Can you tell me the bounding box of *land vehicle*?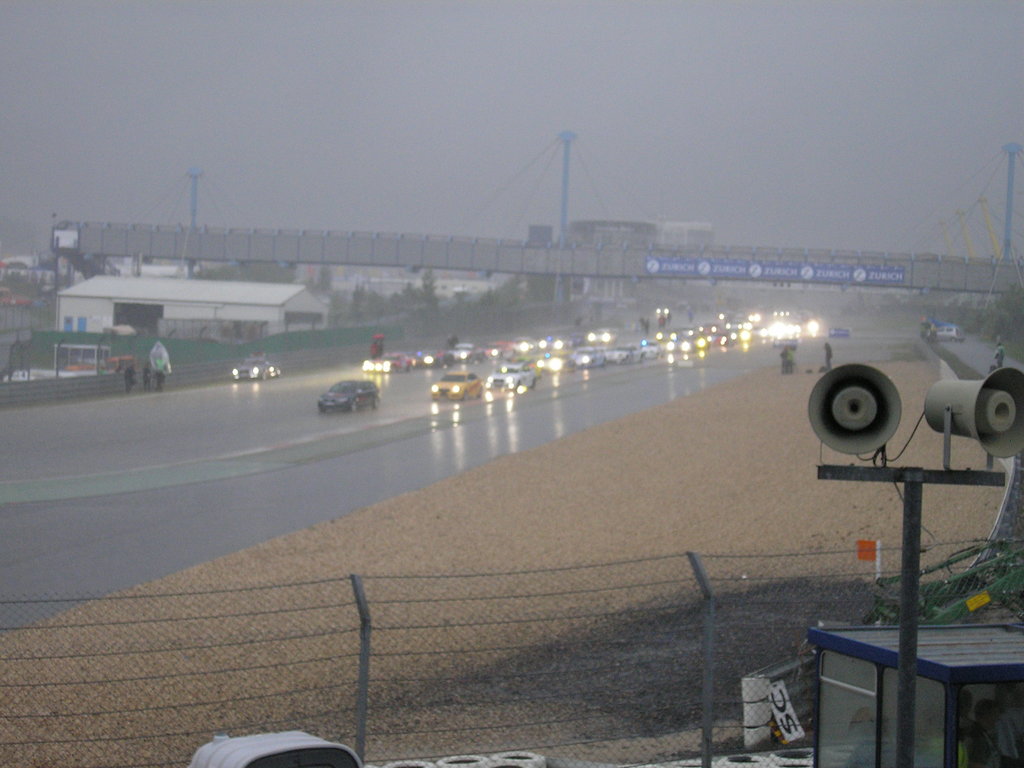
{"left": 319, "top": 376, "right": 381, "bottom": 411}.
